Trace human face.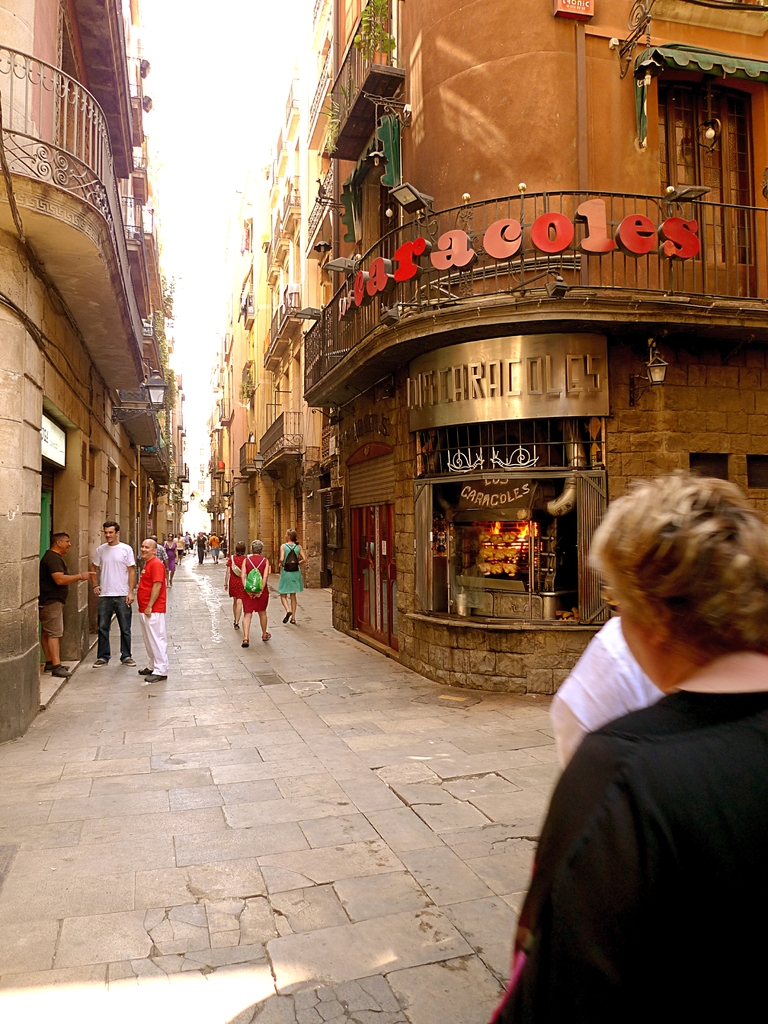
Traced to crop(104, 526, 116, 543).
